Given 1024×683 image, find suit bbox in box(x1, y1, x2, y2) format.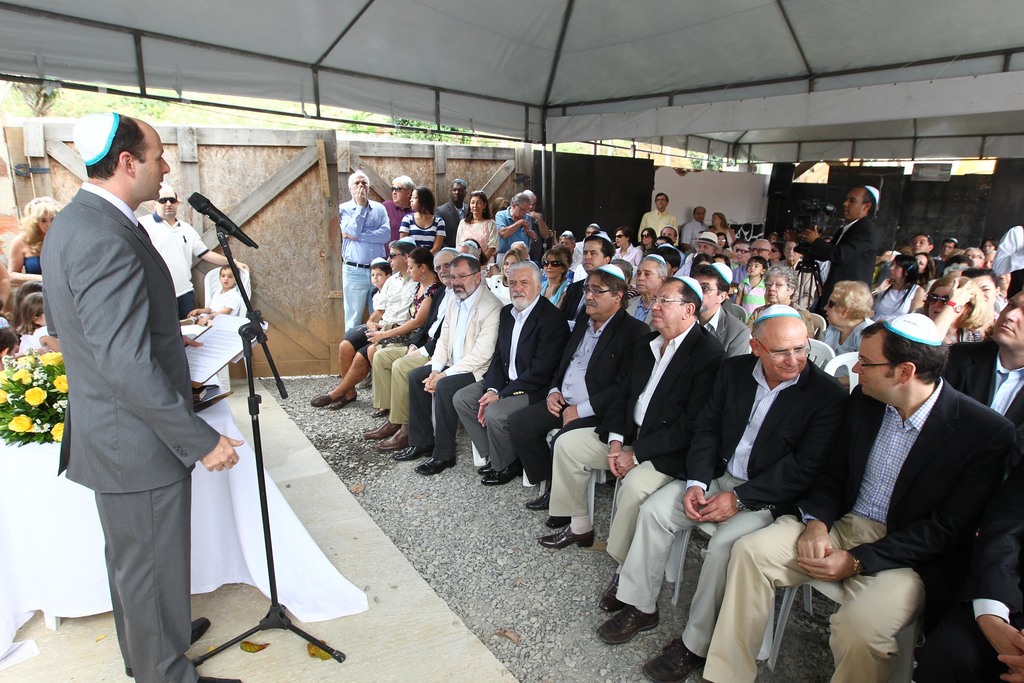
box(947, 343, 1023, 440).
